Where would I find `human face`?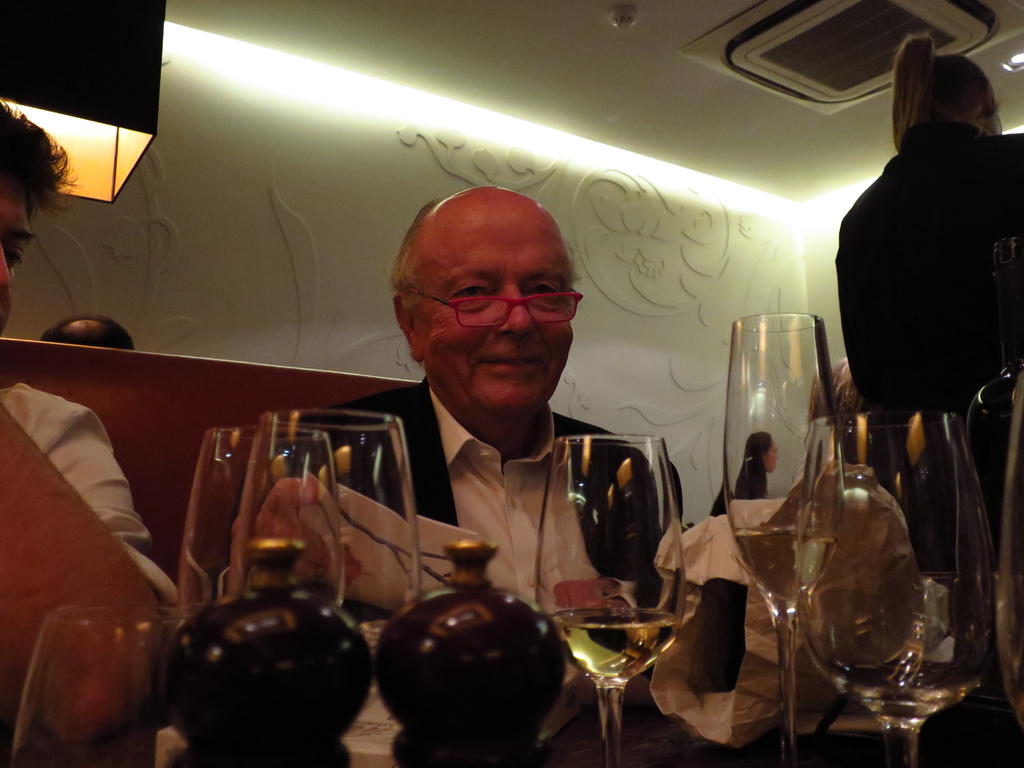
At region(765, 438, 778, 470).
